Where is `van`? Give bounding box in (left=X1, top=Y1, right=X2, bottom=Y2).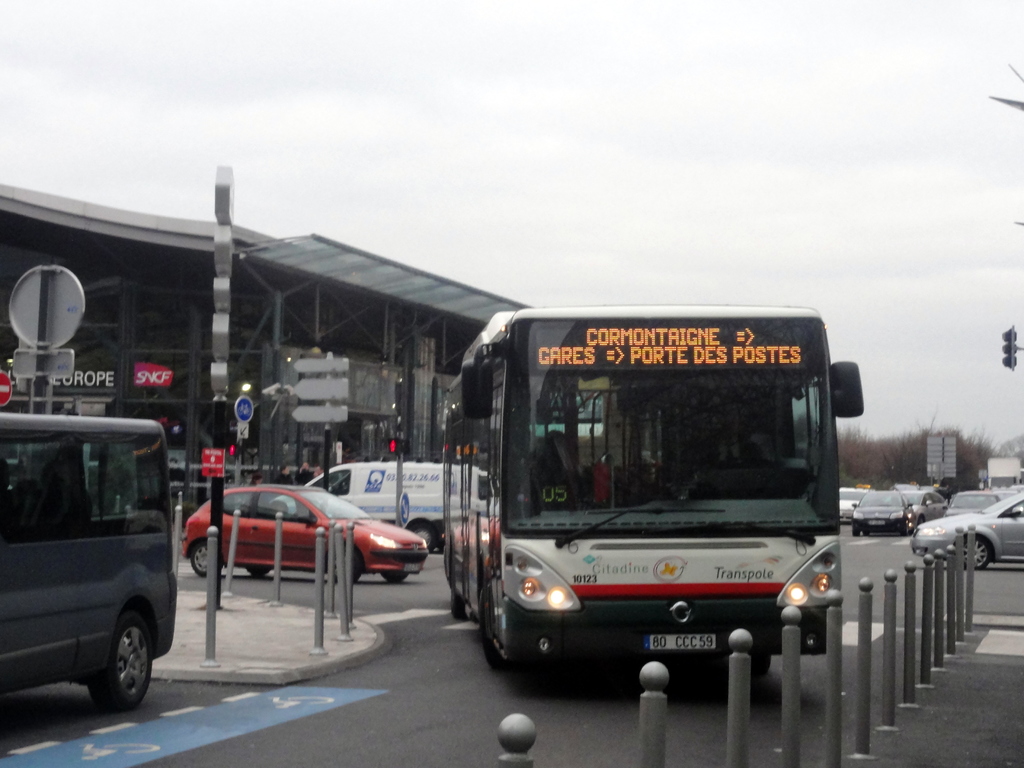
(left=272, top=457, right=444, bottom=553).
